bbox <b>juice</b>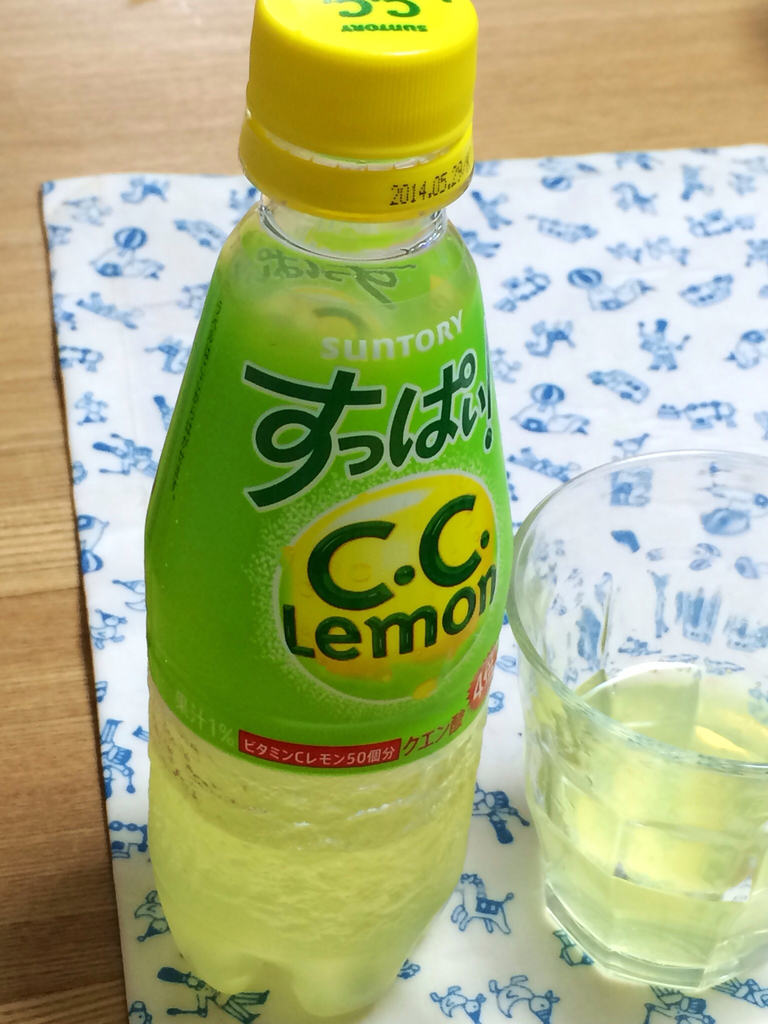
bbox=[522, 666, 767, 1000]
